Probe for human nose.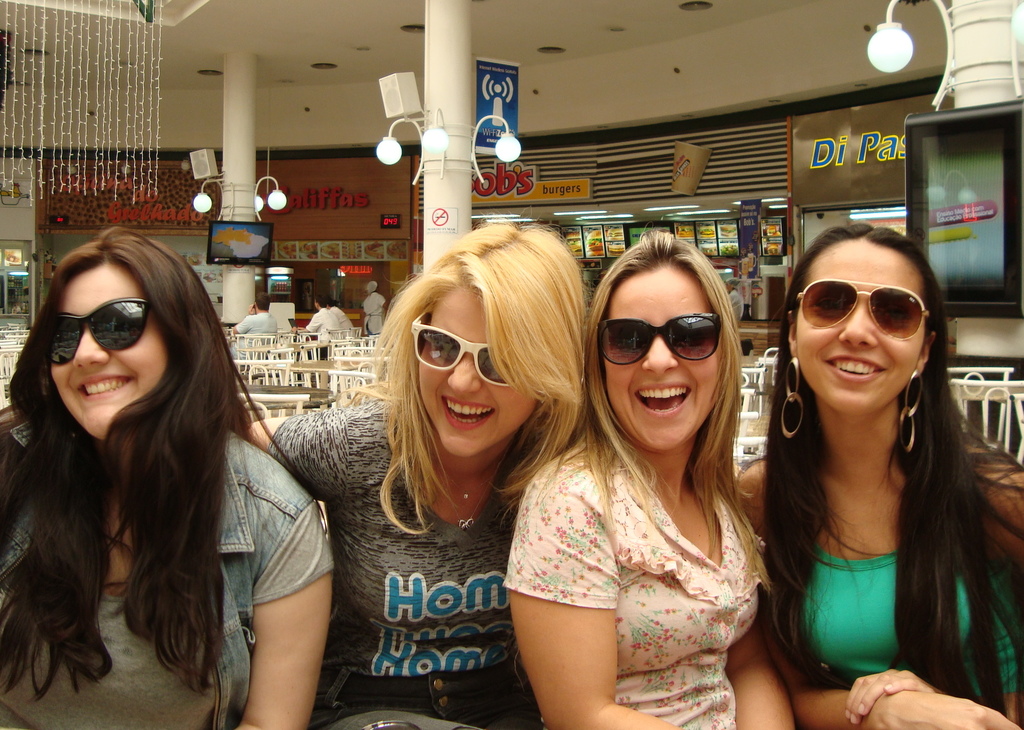
Probe result: left=834, top=308, right=875, bottom=351.
